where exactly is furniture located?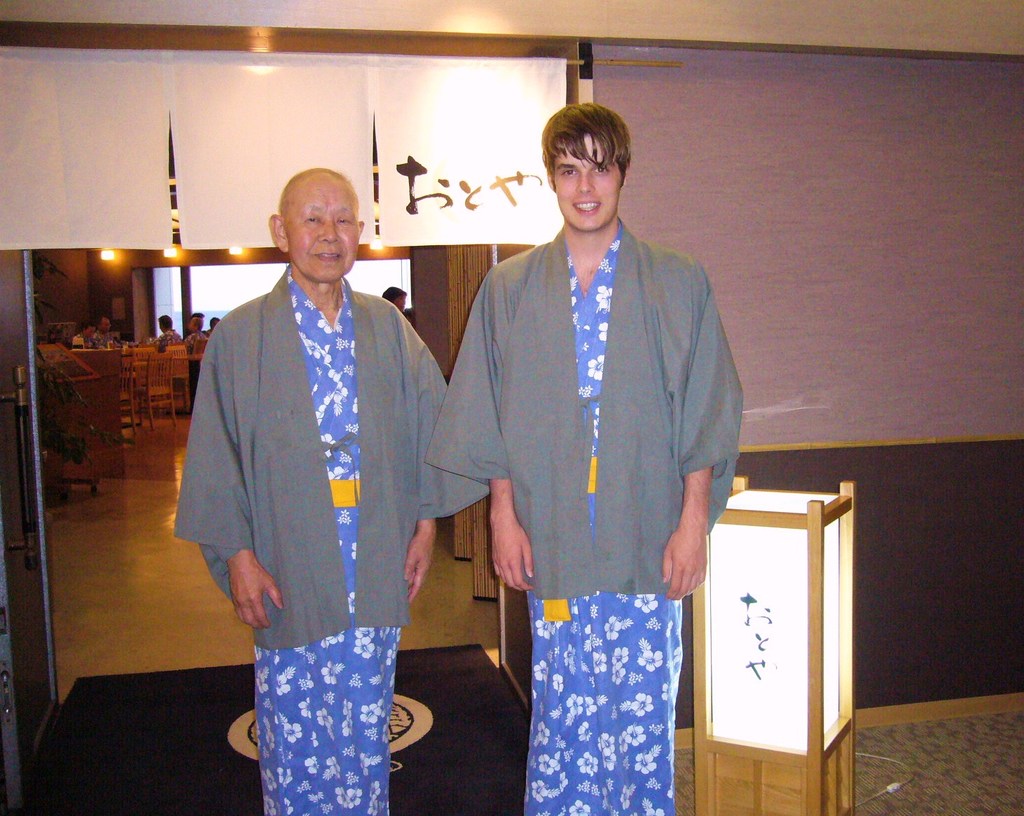
Its bounding box is region(690, 478, 856, 810).
